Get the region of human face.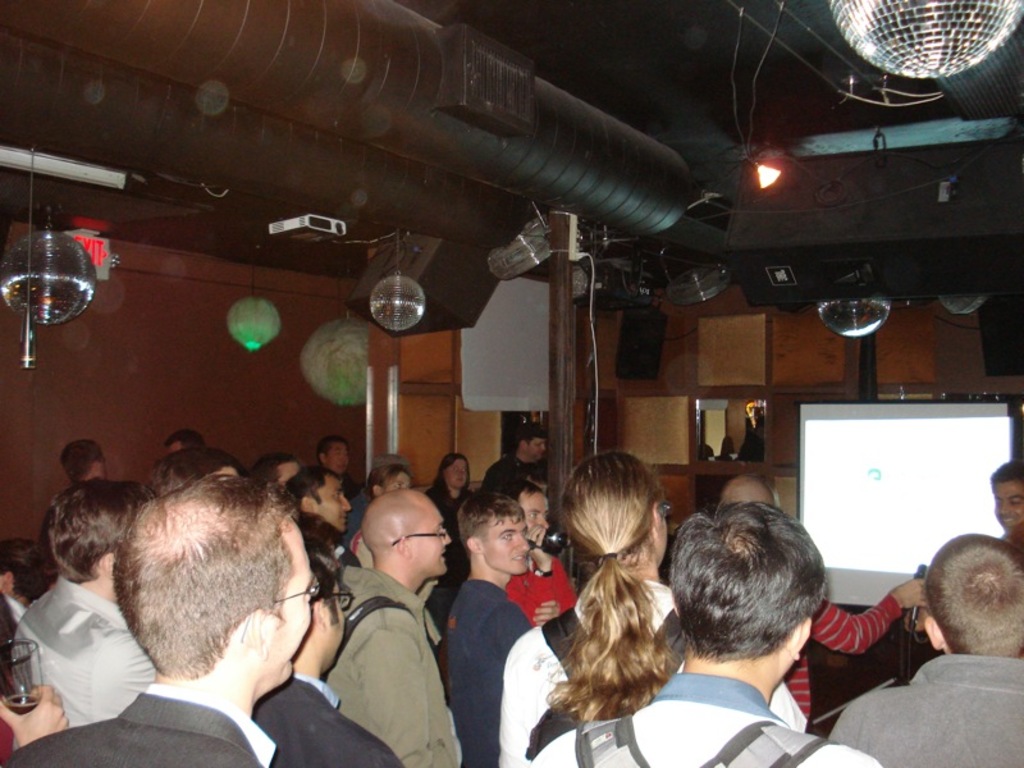
bbox=(479, 517, 531, 576).
